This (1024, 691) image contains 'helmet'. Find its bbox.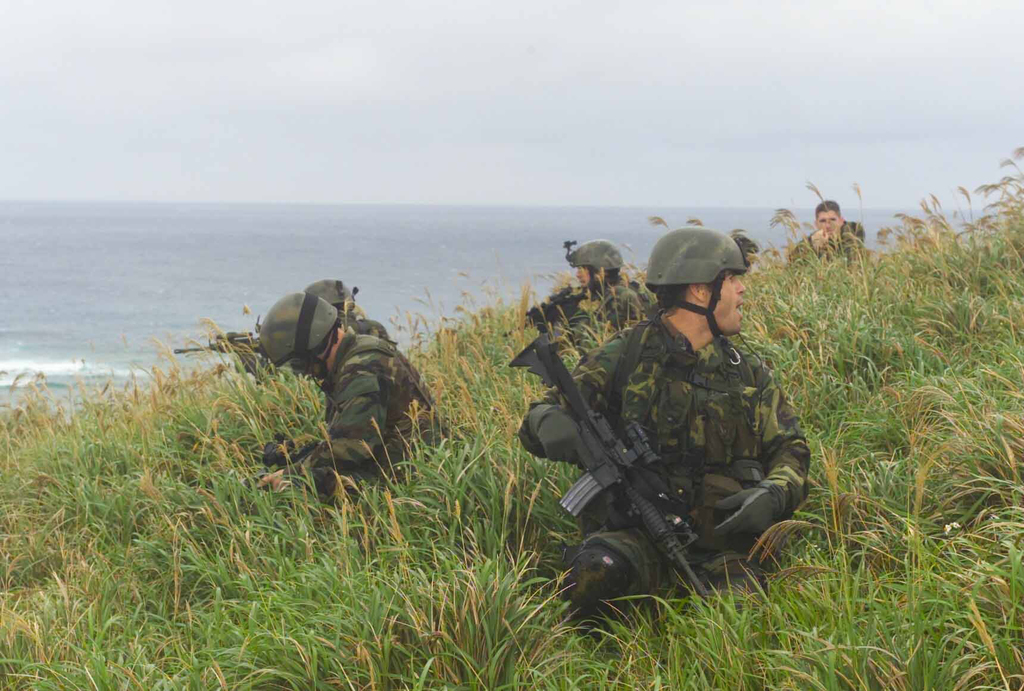
Rect(307, 280, 356, 318).
